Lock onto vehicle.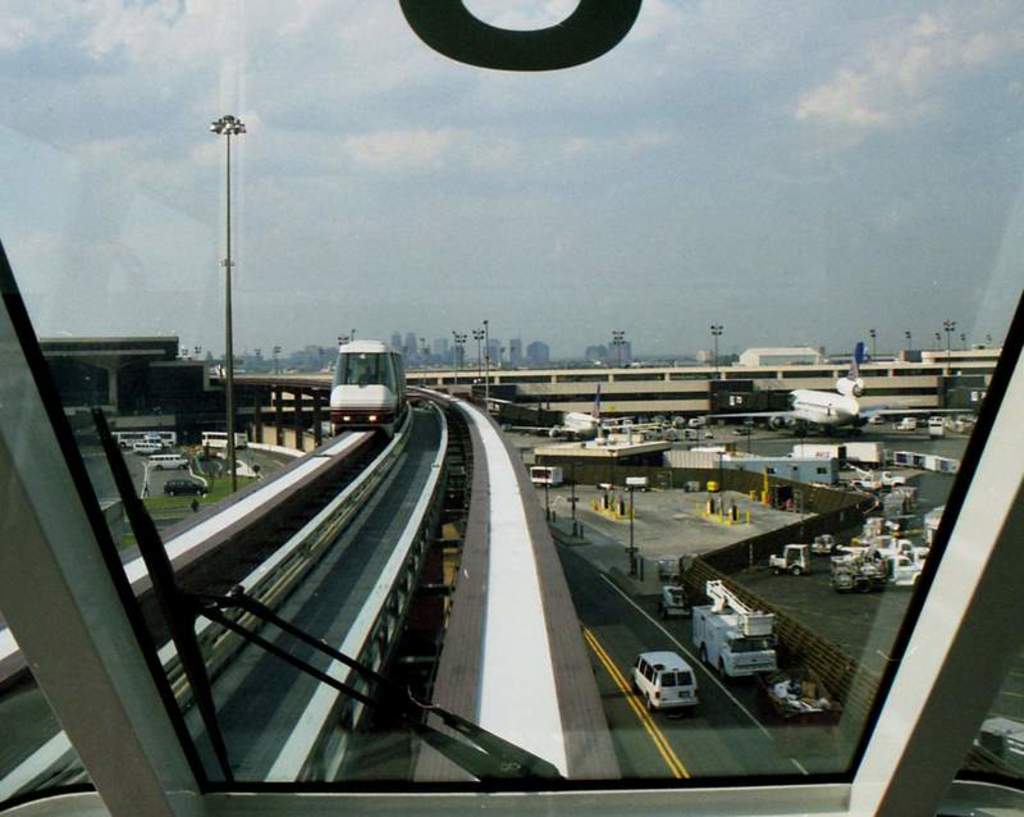
Locked: 628, 648, 701, 712.
